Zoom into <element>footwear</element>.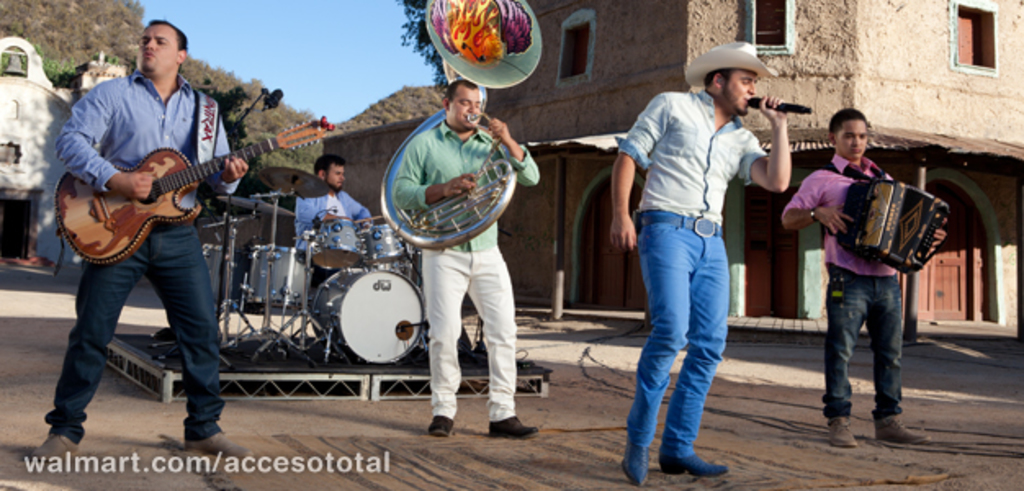
Zoom target: region(21, 435, 83, 468).
